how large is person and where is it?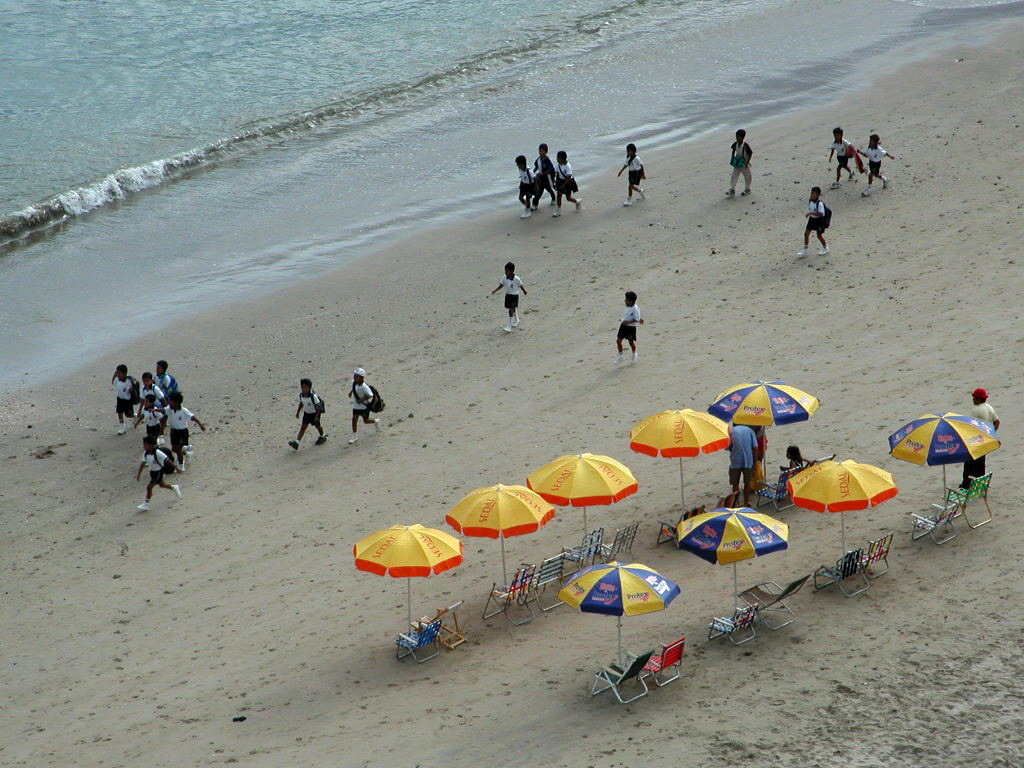
Bounding box: crop(742, 421, 775, 491).
